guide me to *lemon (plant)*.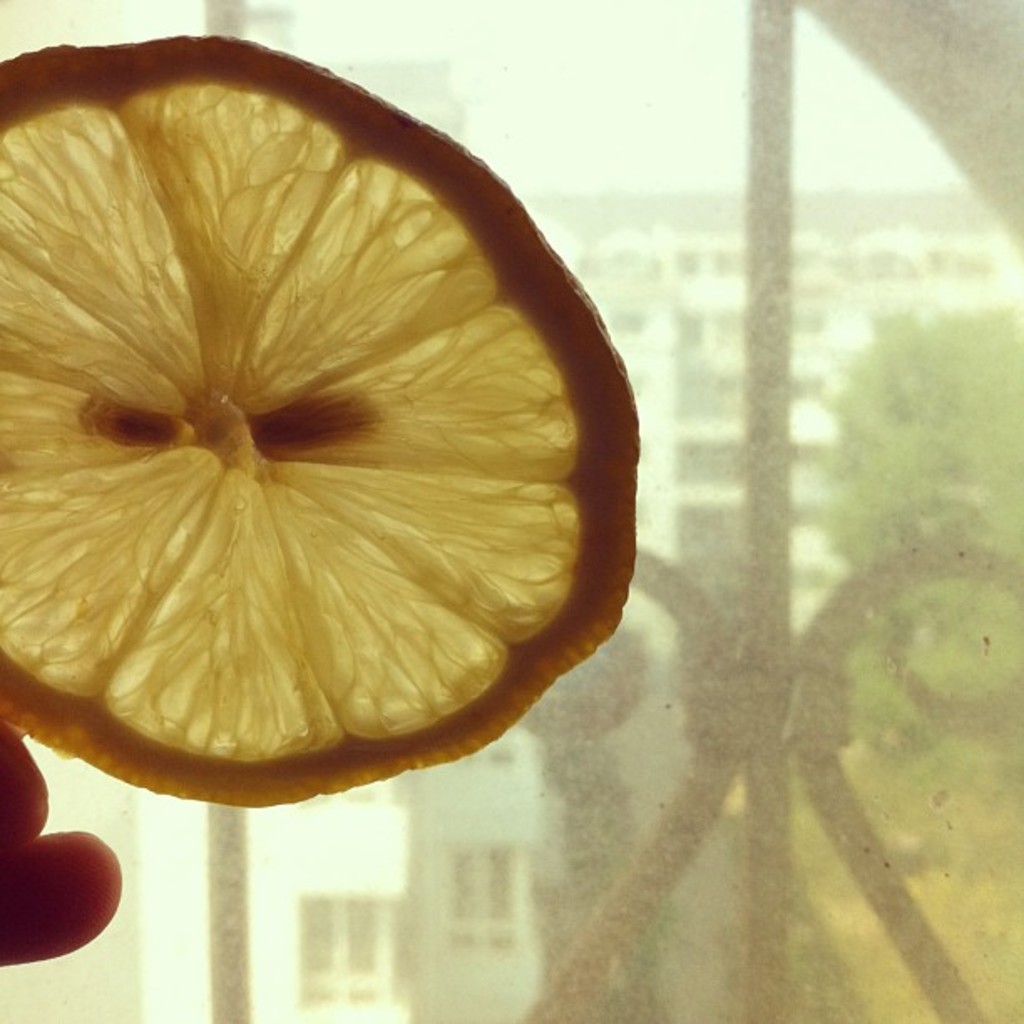
Guidance: l=0, t=25, r=644, b=810.
